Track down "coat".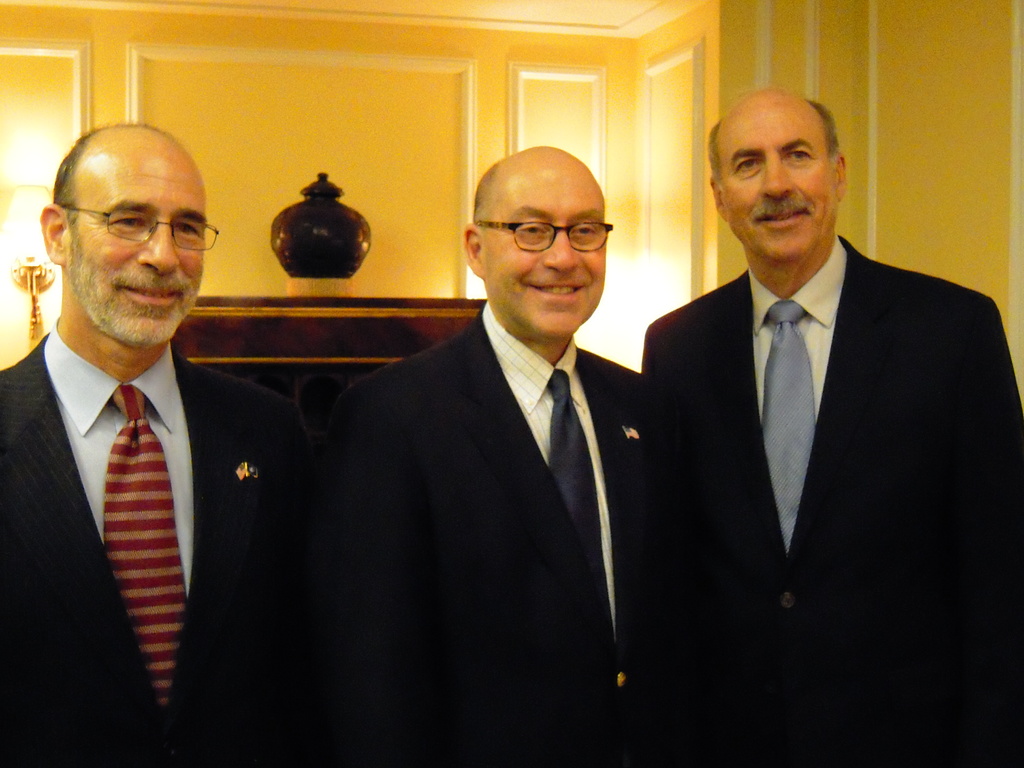
Tracked to 0,327,328,767.
